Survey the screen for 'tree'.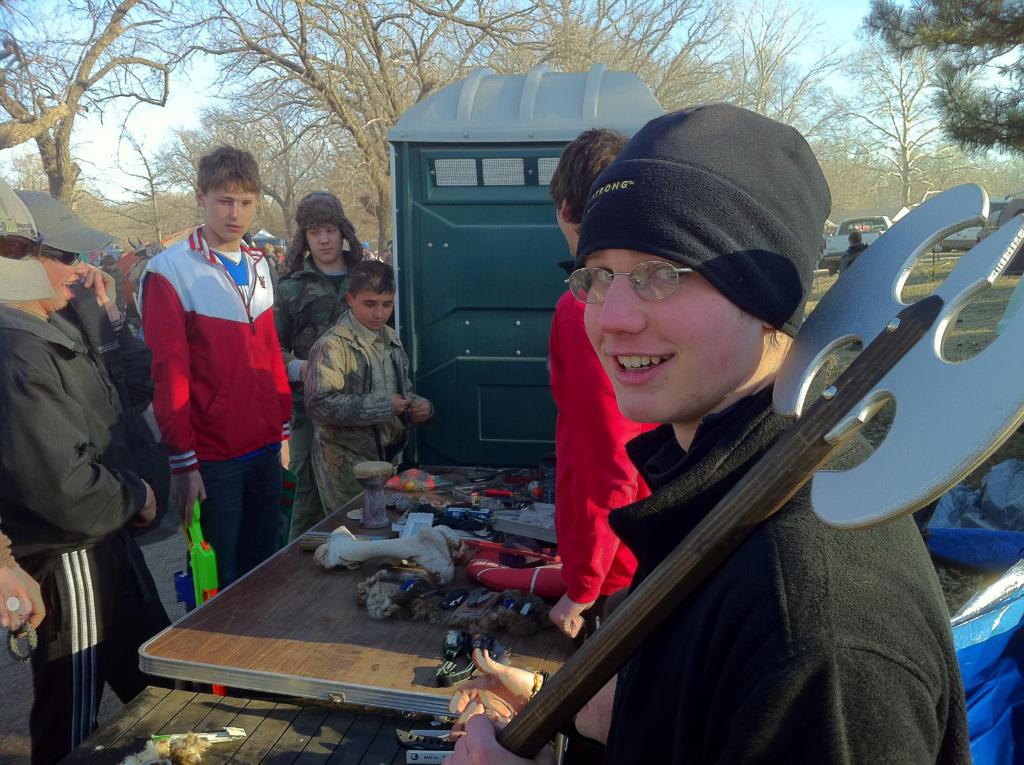
Survey found: x1=240, y1=0, x2=424, y2=268.
